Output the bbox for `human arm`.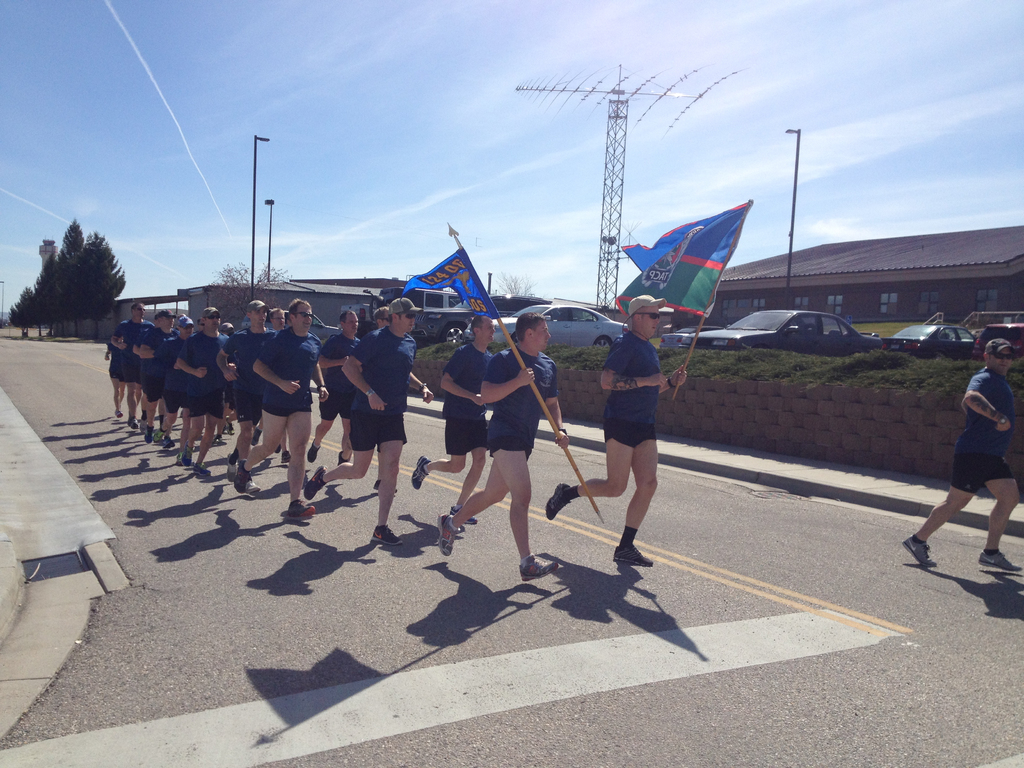
250 337 303 398.
